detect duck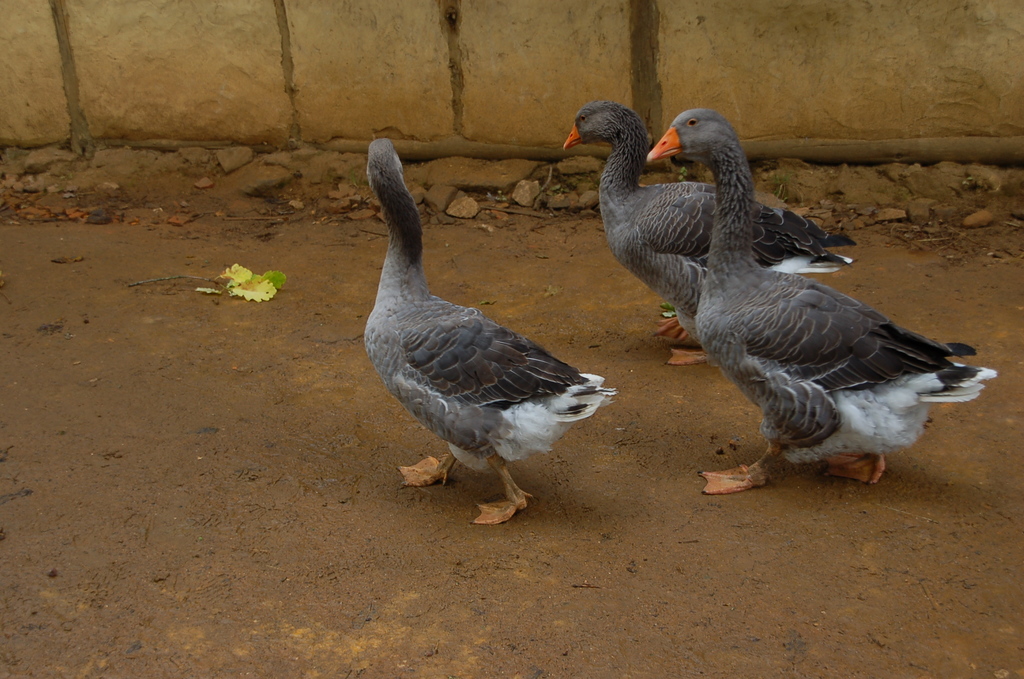
pyautogui.locateOnScreen(366, 132, 626, 532)
